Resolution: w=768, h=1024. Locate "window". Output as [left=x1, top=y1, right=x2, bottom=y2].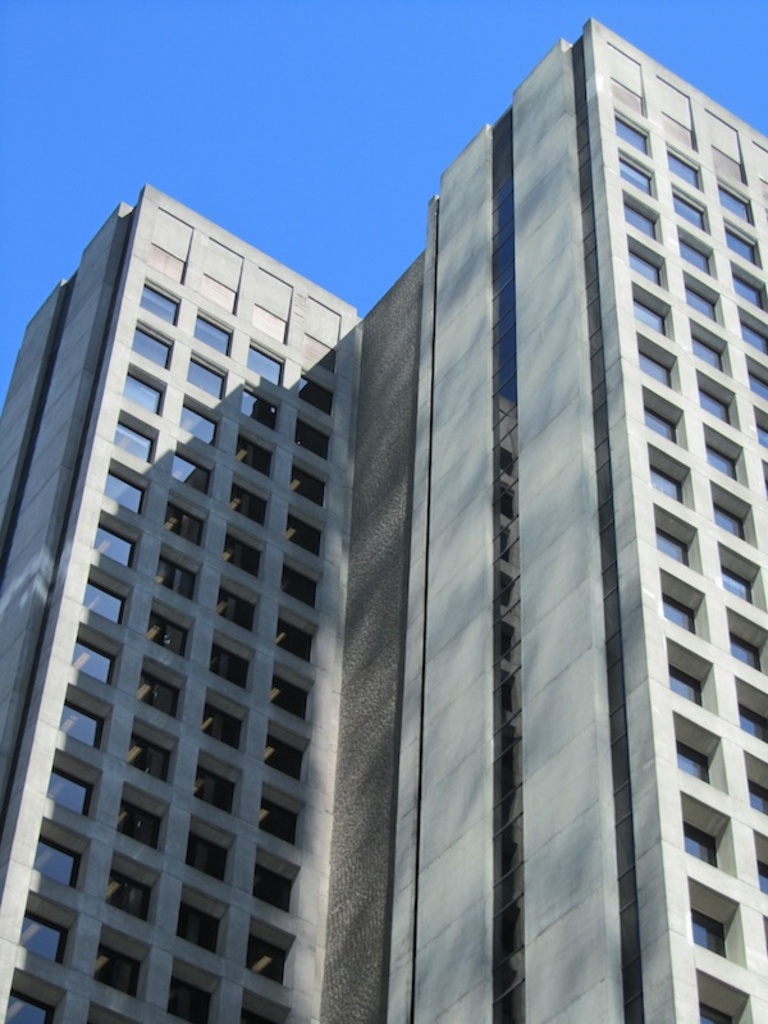
[left=723, top=552, right=767, bottom=609].
